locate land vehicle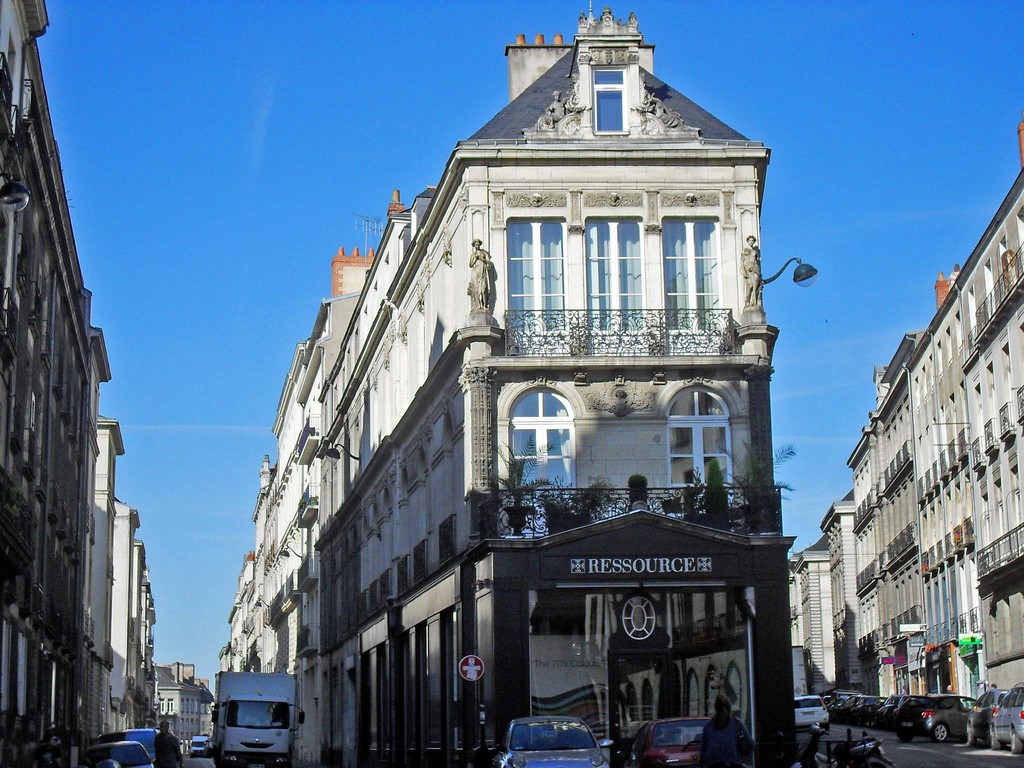
203,735,214,760
